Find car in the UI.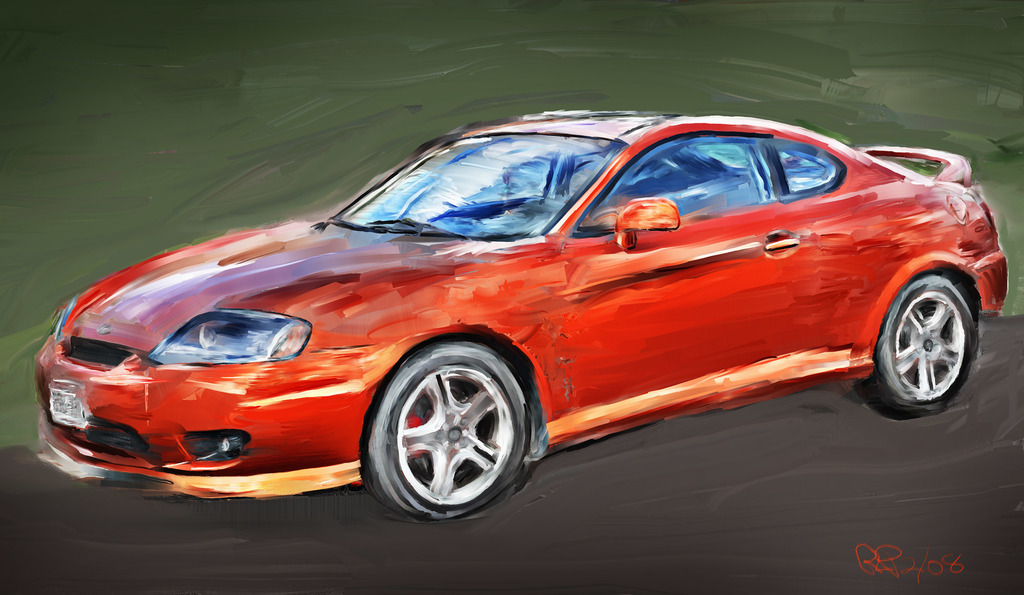
UI element at [x1=35, y1=114, x2=1012, y2=526].
